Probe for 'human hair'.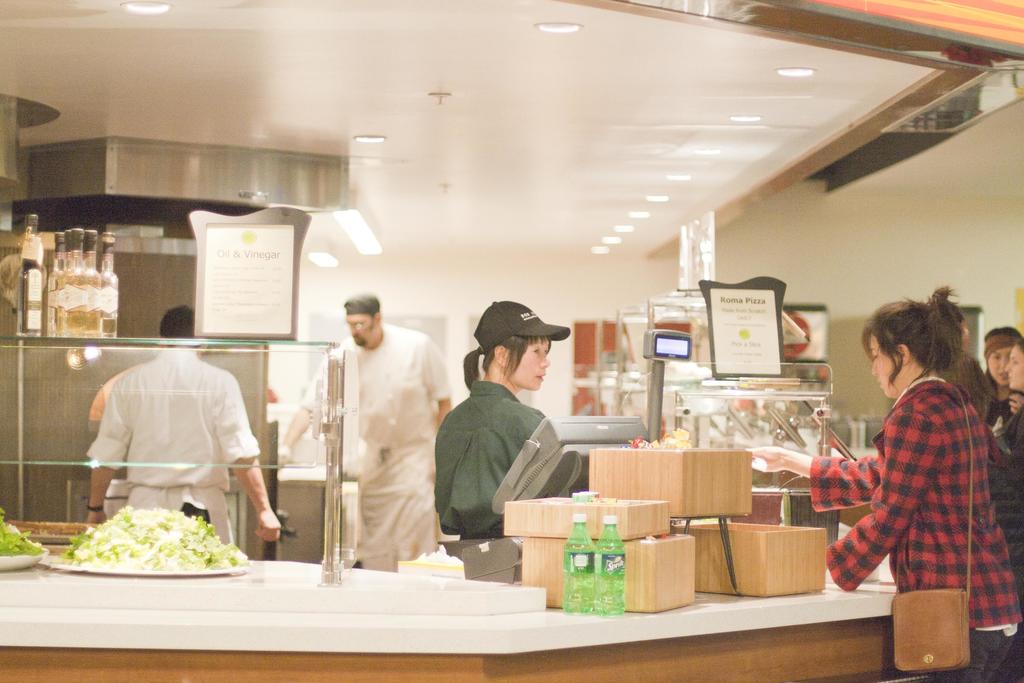
Probe result: select_region(161, 300, 197, 348).
